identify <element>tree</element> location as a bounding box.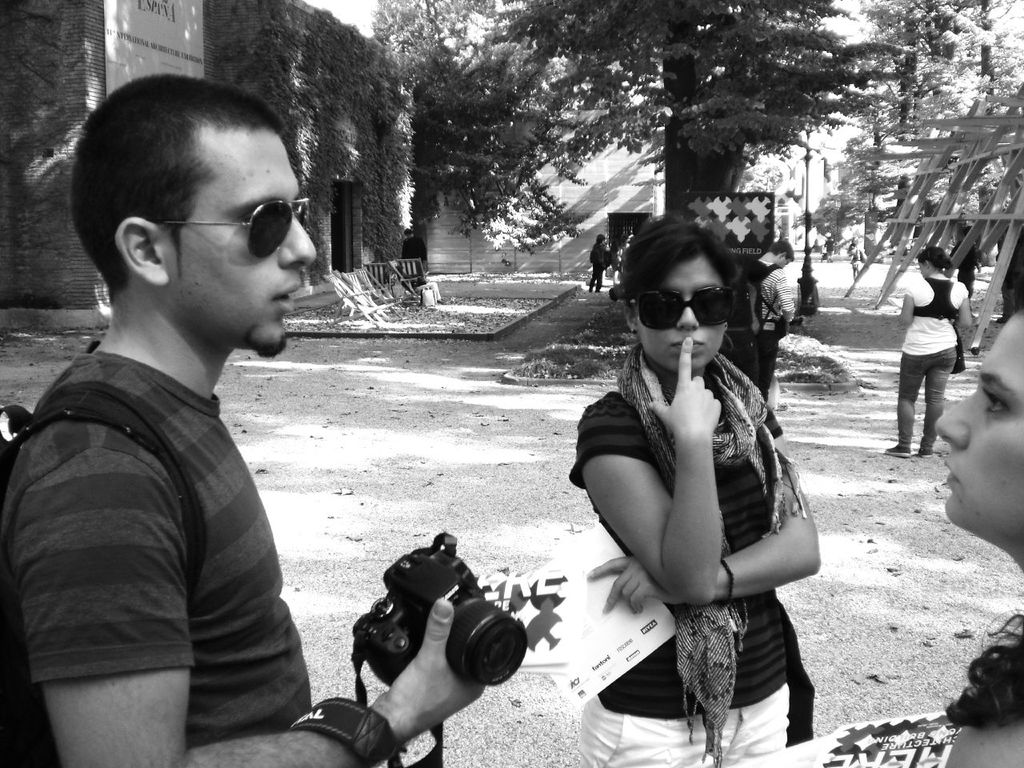
select_region(478, 0, 913, 226).
